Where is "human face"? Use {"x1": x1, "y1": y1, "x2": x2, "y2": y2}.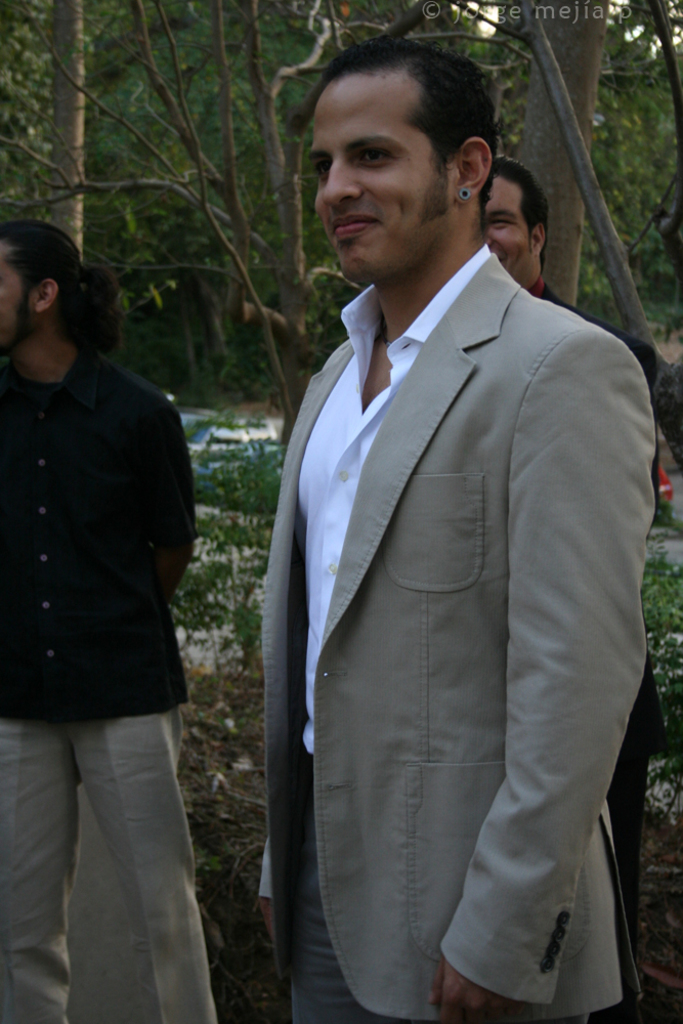
{"x1": 481, "y1": 177, "x2": 536, "y2": 279}.
